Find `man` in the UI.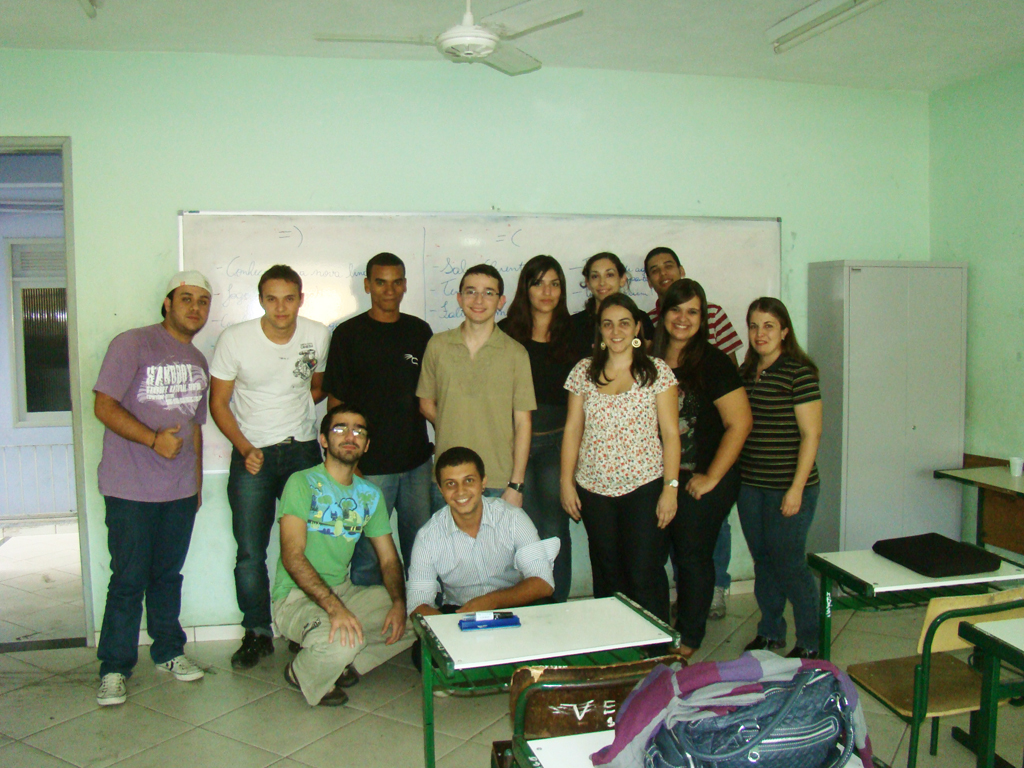
UI element at {"left": 207, "top": 260, "right": 330, "bottom": 673}.
